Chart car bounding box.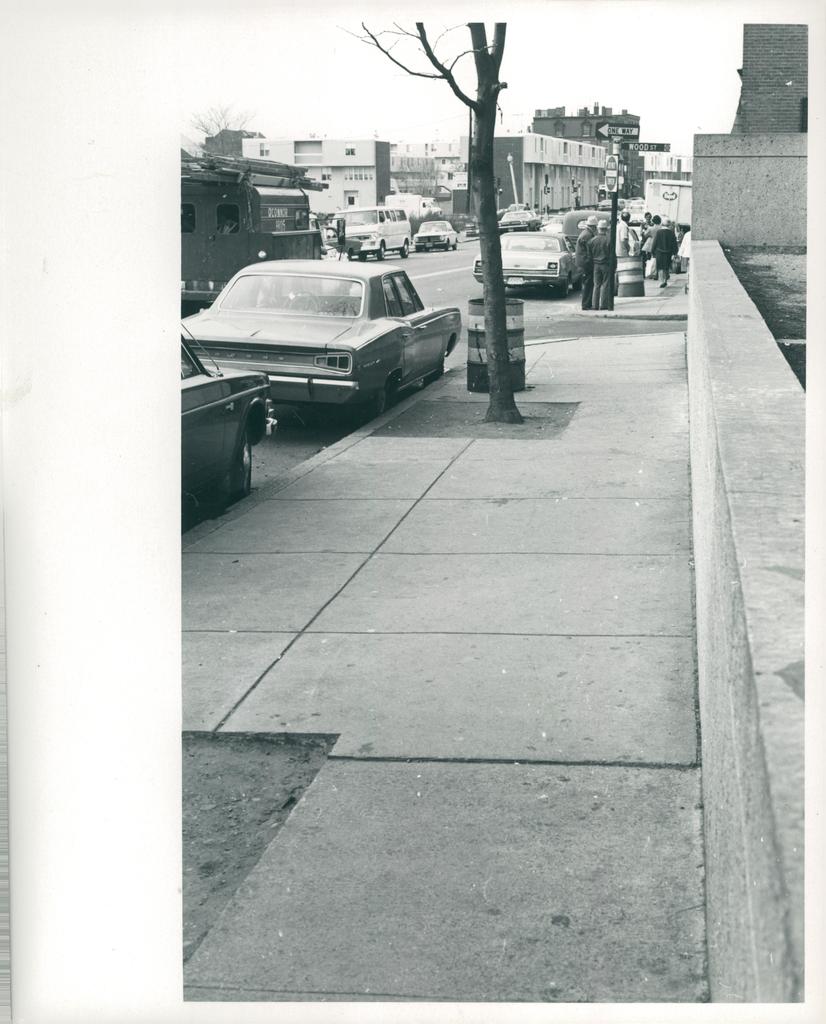
Charted: 320,227,362,260.
